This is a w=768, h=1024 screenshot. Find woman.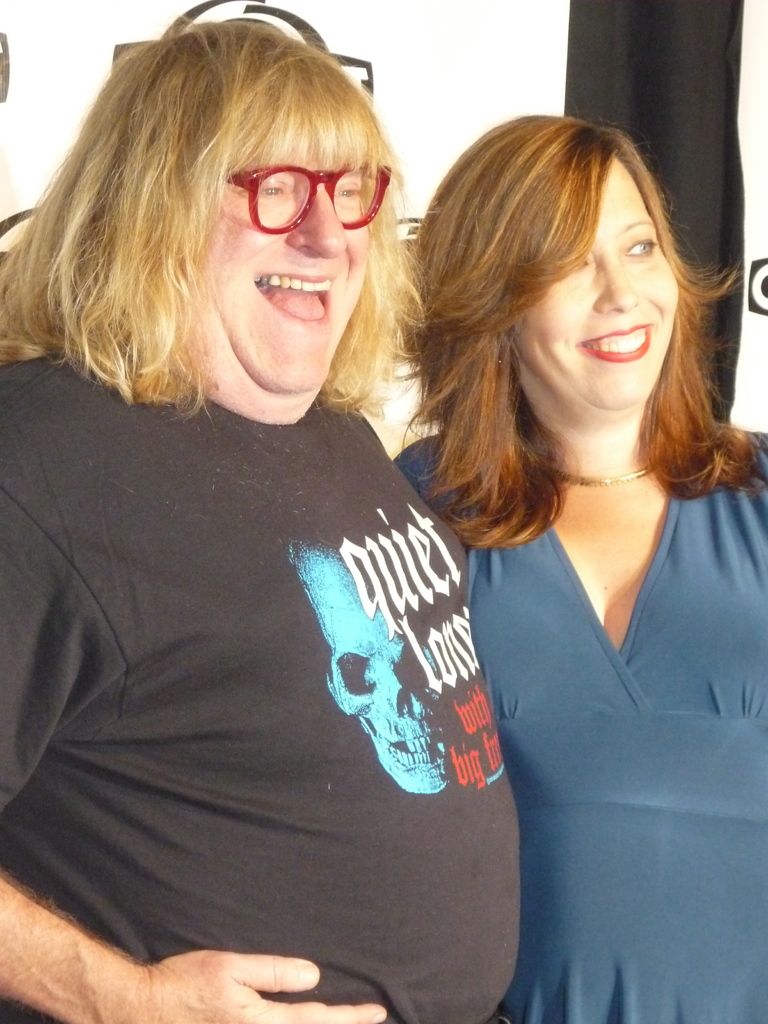
Bounding box: 351, 89, 739, 1023.
